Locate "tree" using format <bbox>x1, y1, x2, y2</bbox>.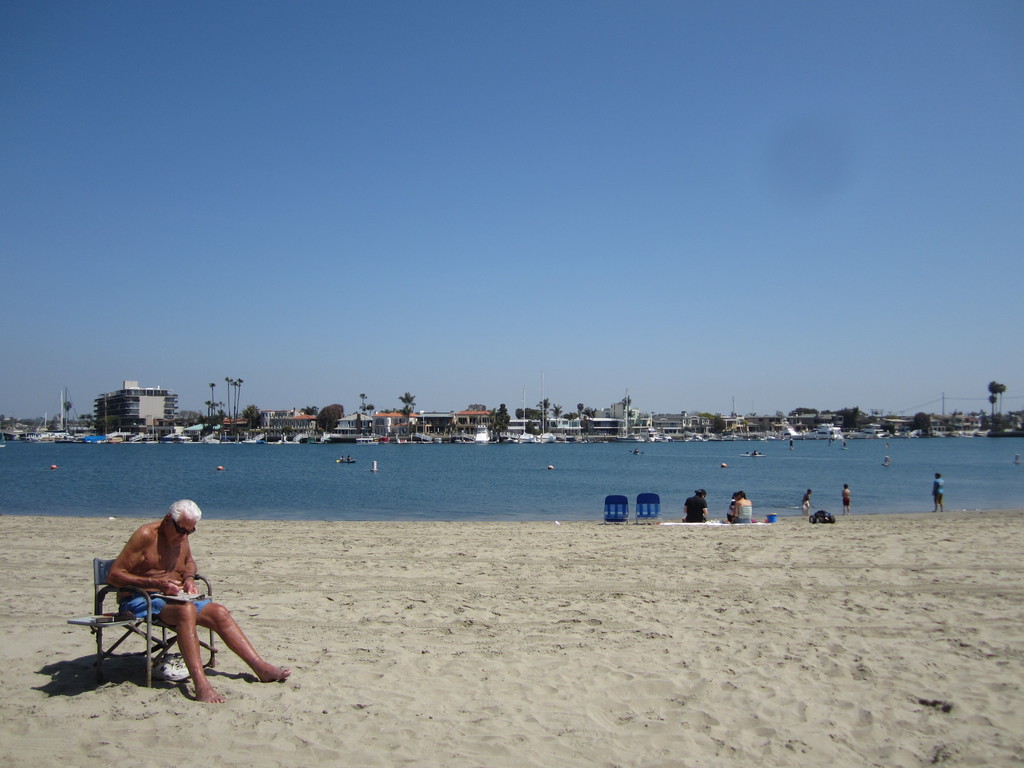
<bbox>63, 401, 72, 424</bbox>.
